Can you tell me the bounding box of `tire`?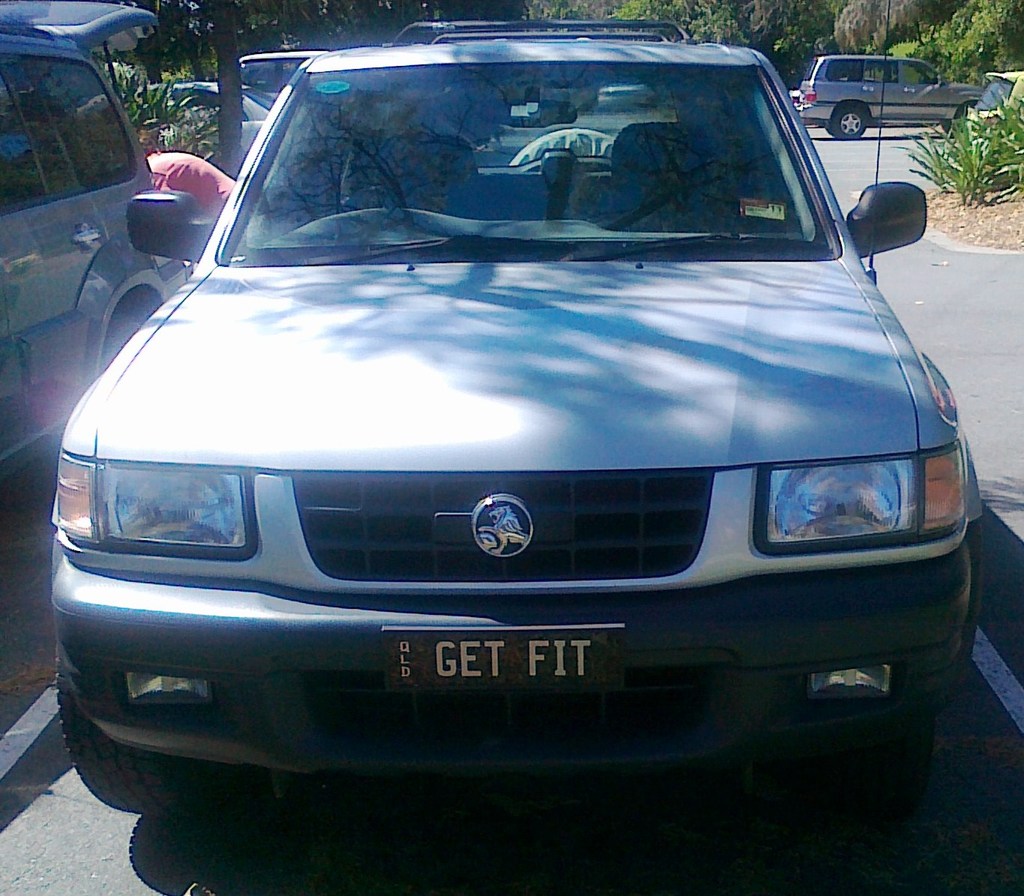
<region>810, 710, 933, 830</region>.
